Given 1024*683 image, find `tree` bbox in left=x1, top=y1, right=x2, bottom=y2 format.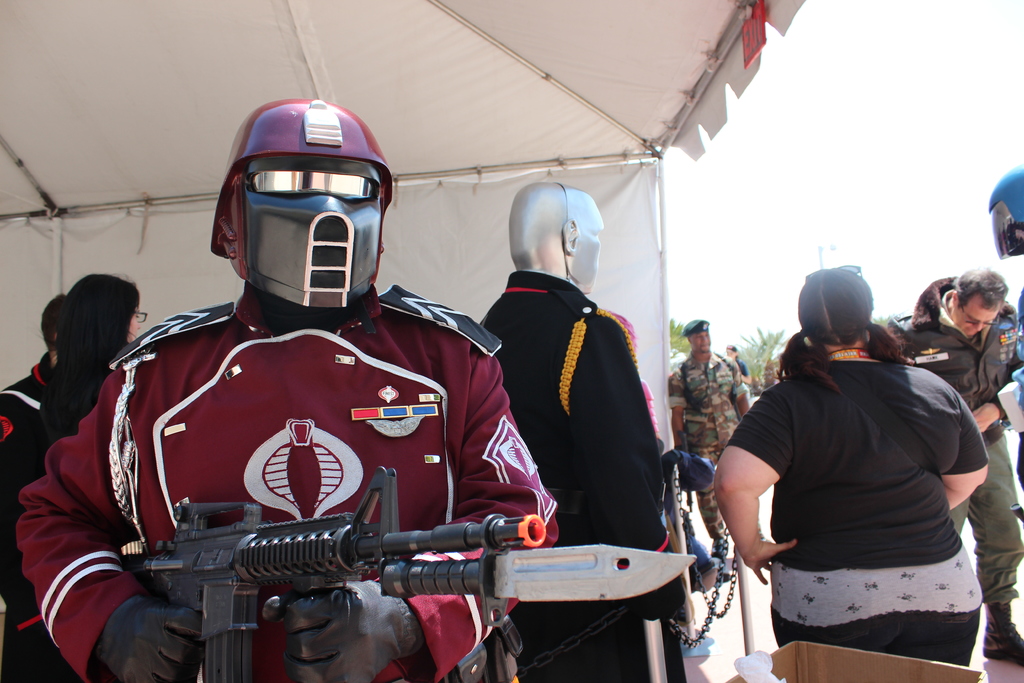
left=733, top=325, right=780, bottom=391.
